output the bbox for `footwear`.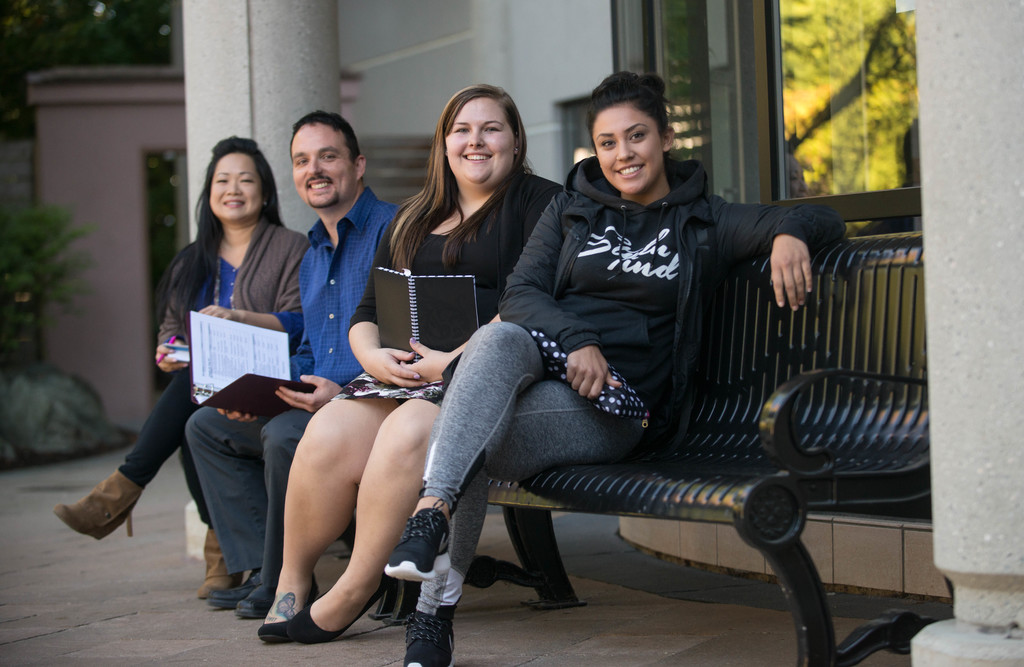
255, 590, 385, 642.
